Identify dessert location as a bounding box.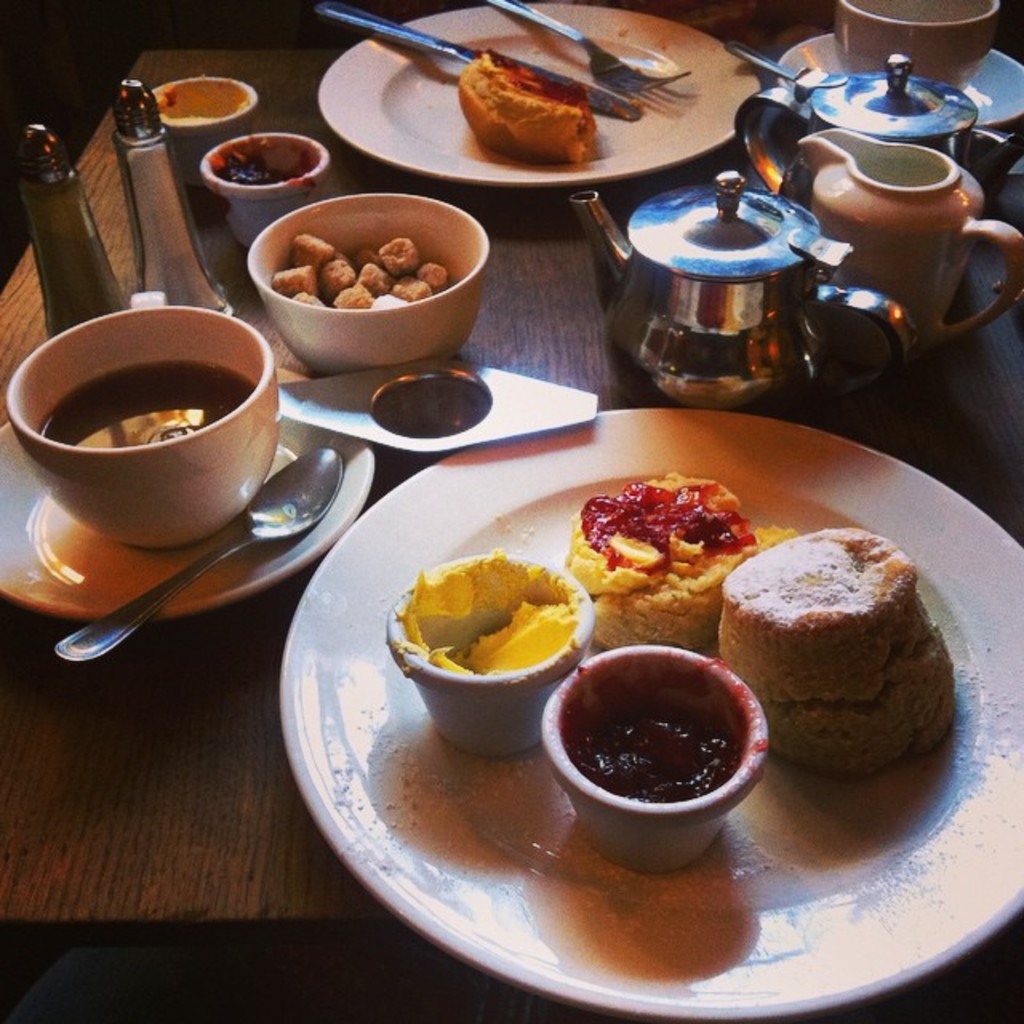
BBox(568, 475, 750, 658).
